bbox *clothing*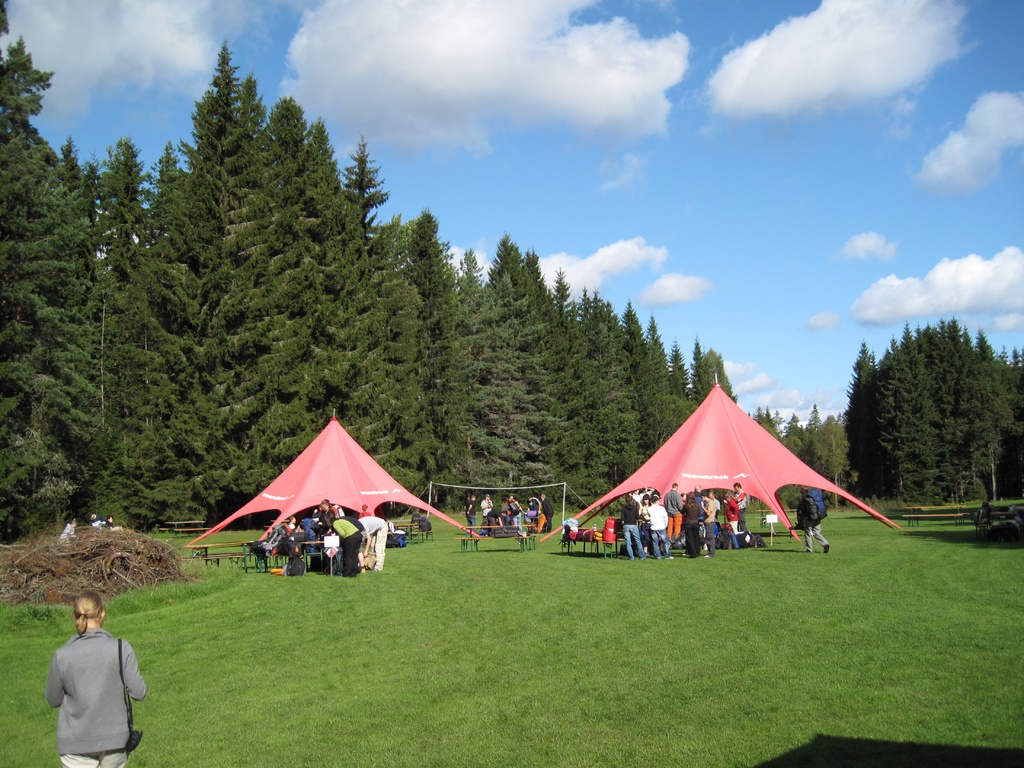
<region>641, 497, 674, 555</region>
